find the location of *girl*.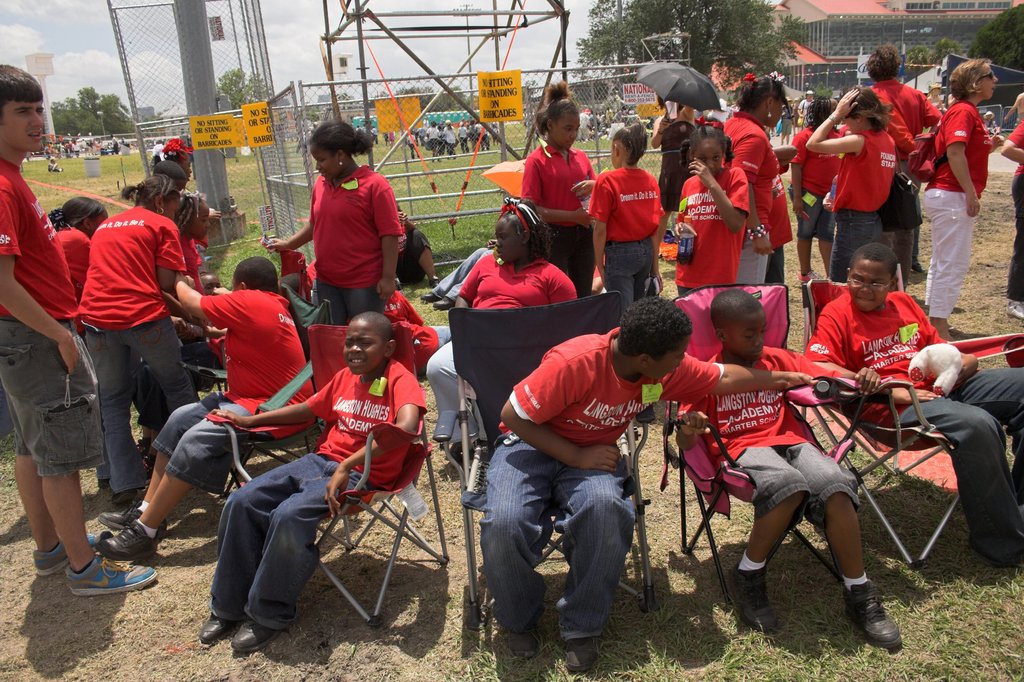
Location: region(174, 199, 227, 335).
